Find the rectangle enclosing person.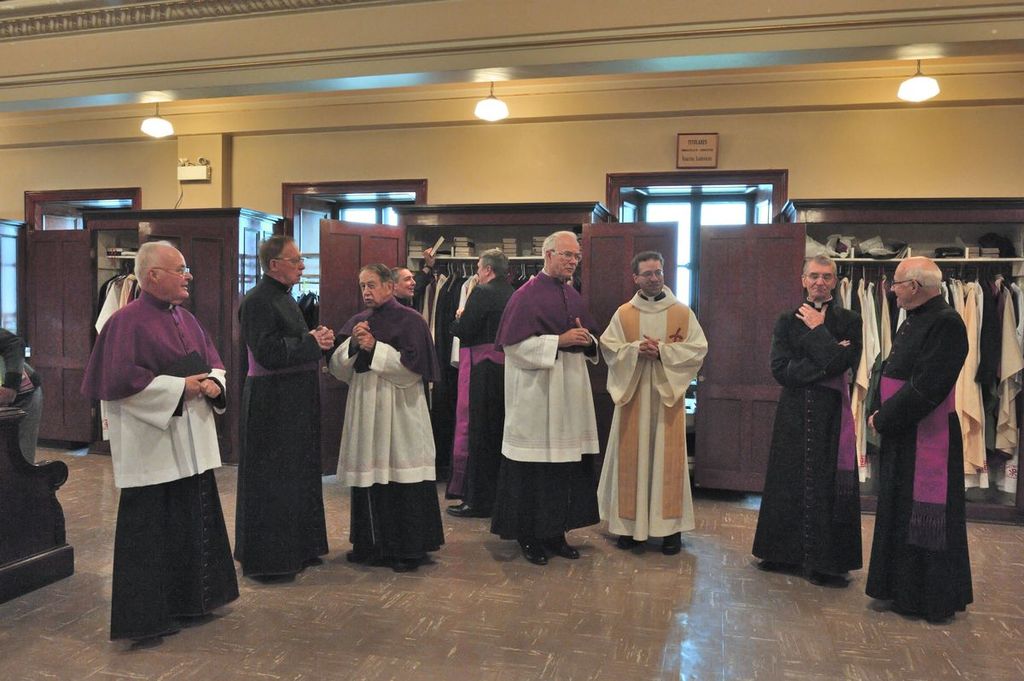
crop(749, 253, 862, 577).
